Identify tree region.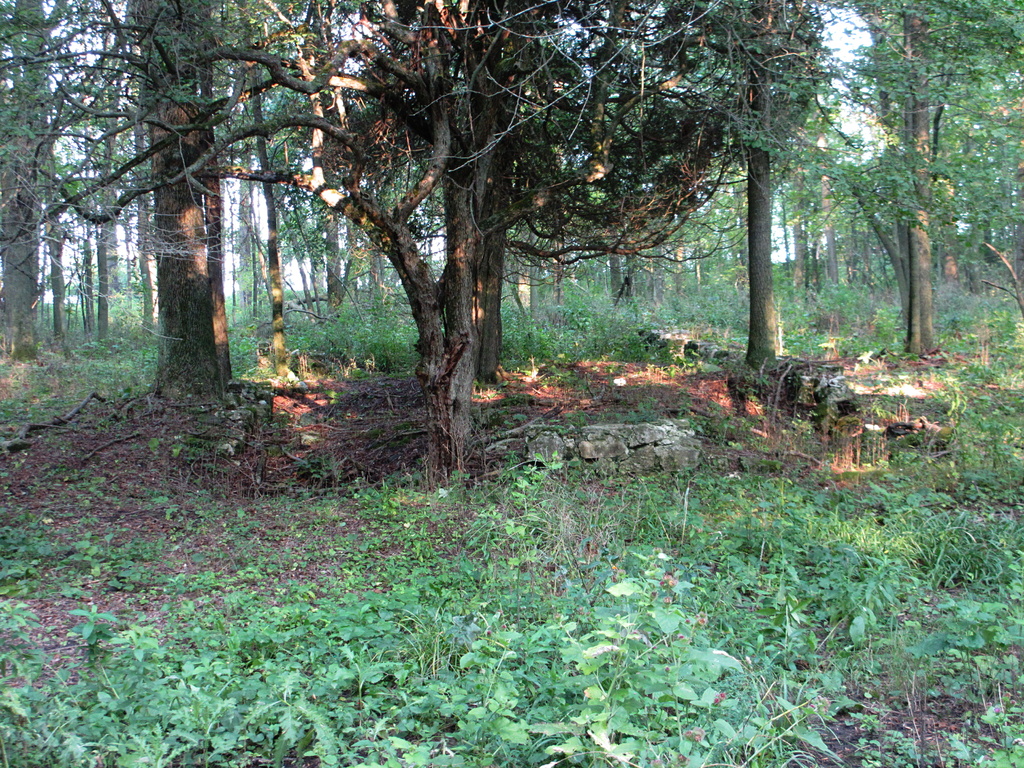
Region: Rect(599, 7, 702, 302).
